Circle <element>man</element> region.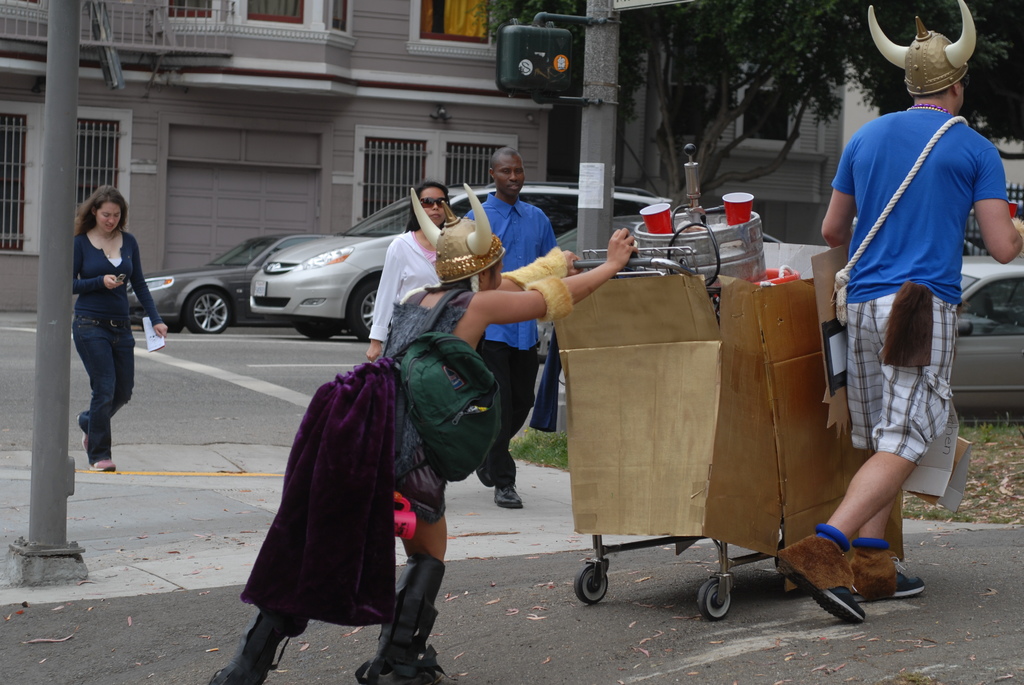
Region: bbox=[465, 145, 558, 514].
